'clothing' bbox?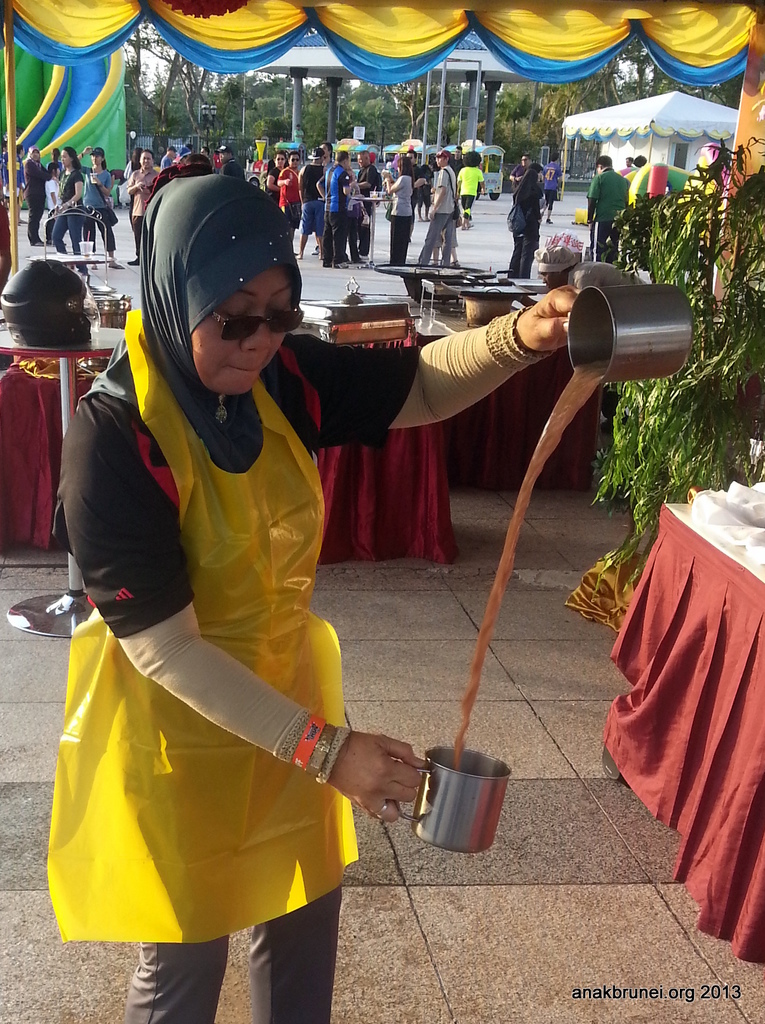
<bbox>391, 175, 412, 264</bbox>
